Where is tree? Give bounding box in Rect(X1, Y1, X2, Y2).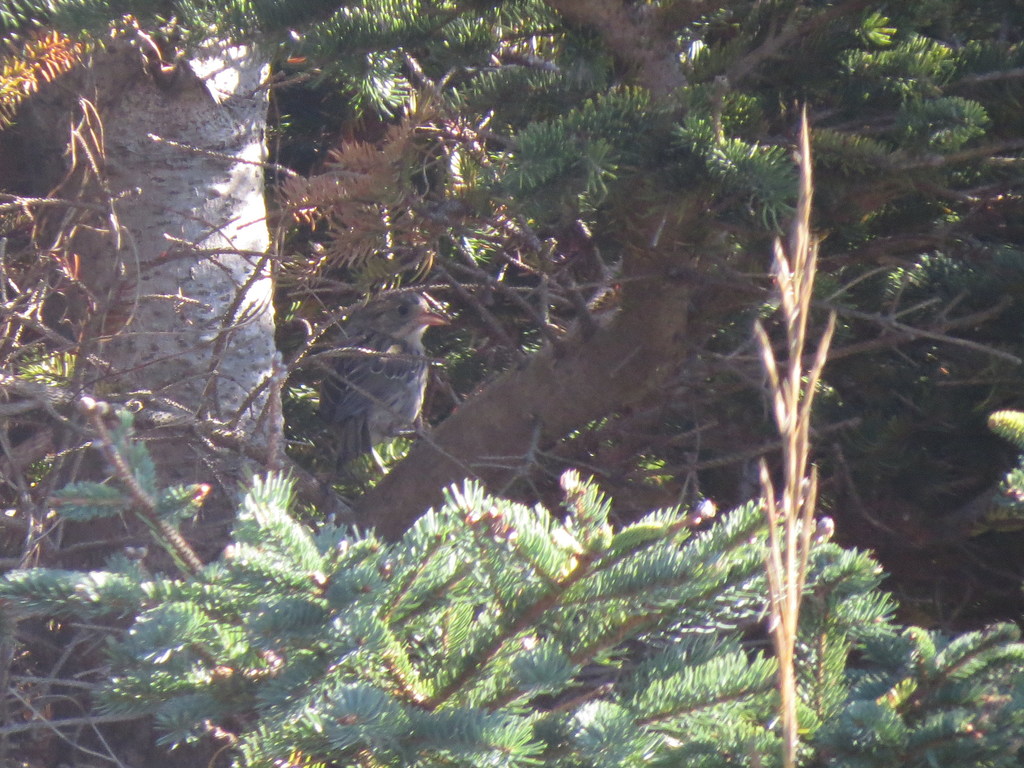
Rect(0, 0, 464, 767).
